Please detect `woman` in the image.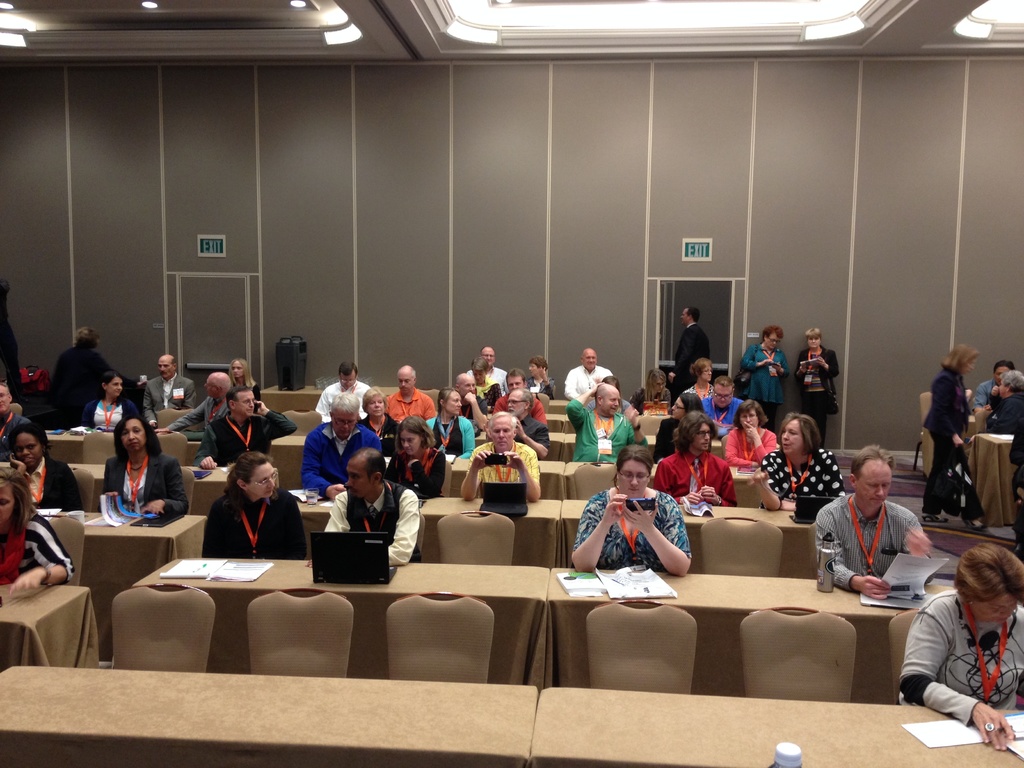
x1=468, y1=358, x2=506, y2=410.
